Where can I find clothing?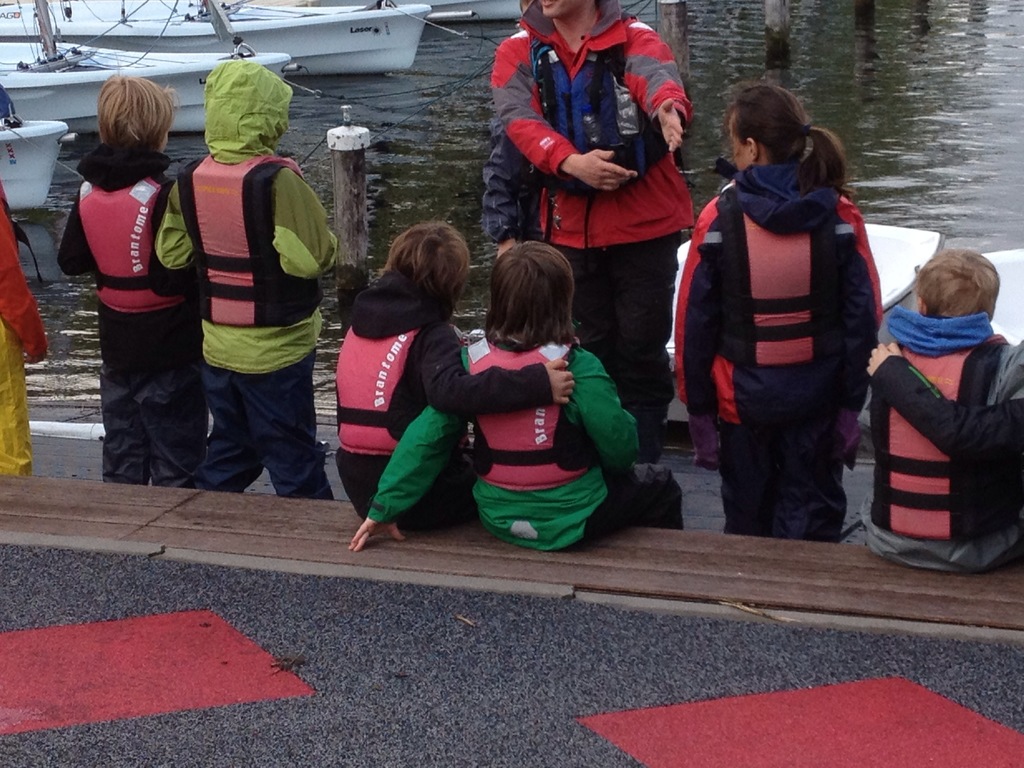
You can find it at Rect(159, 109, 321, 494).
